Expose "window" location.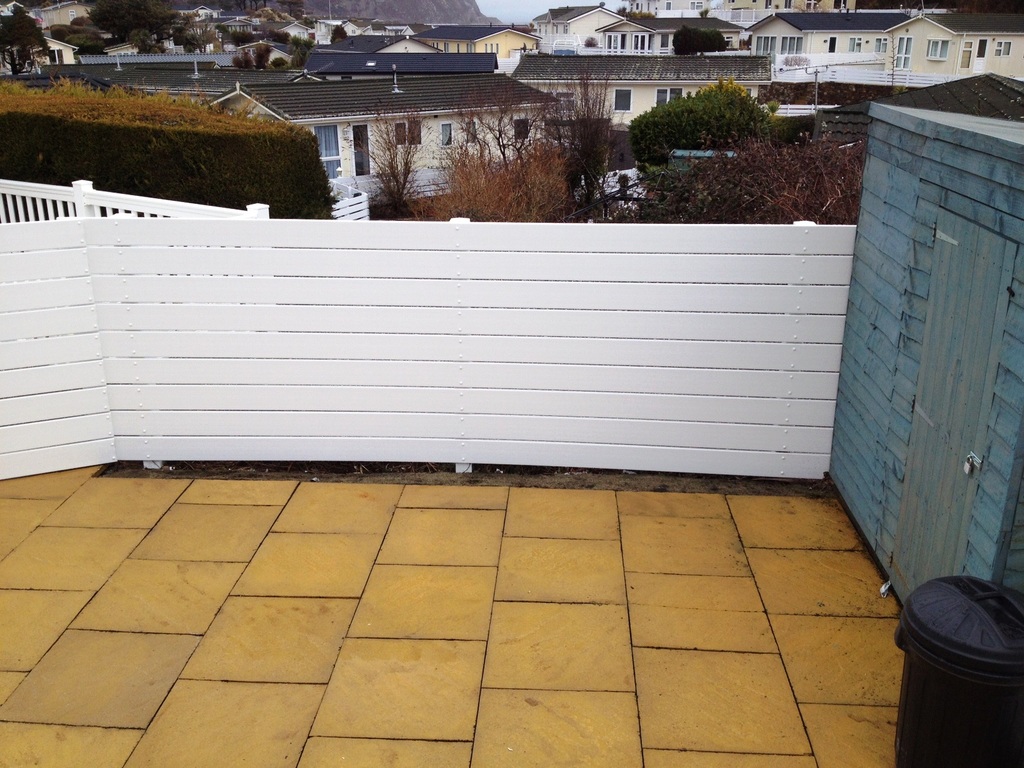
Exposed at pyautogui.locateOnScreen(847, 37, 861, 53).
